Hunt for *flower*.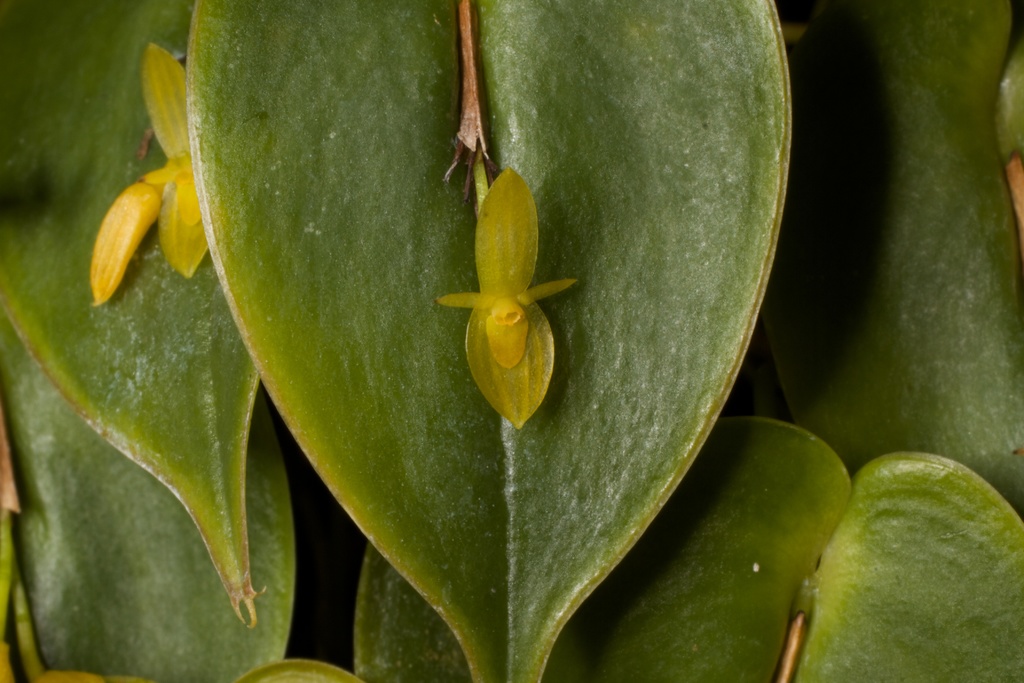
Hunted down at [80,44,210,309].
